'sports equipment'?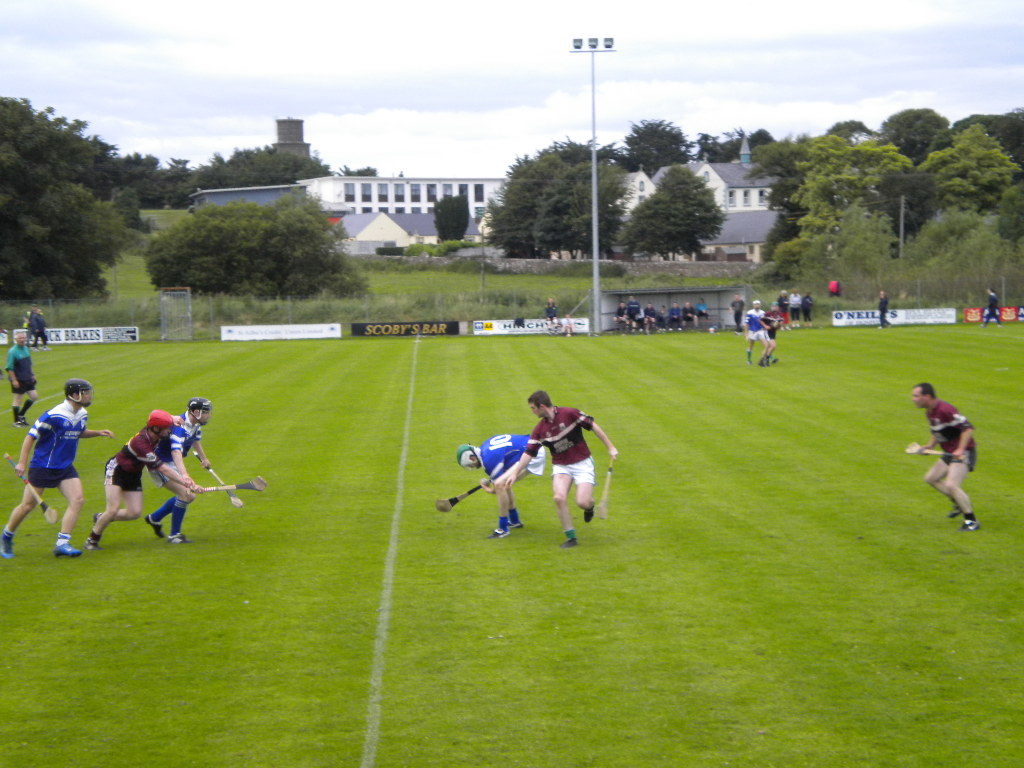
(485,522,509,544)
